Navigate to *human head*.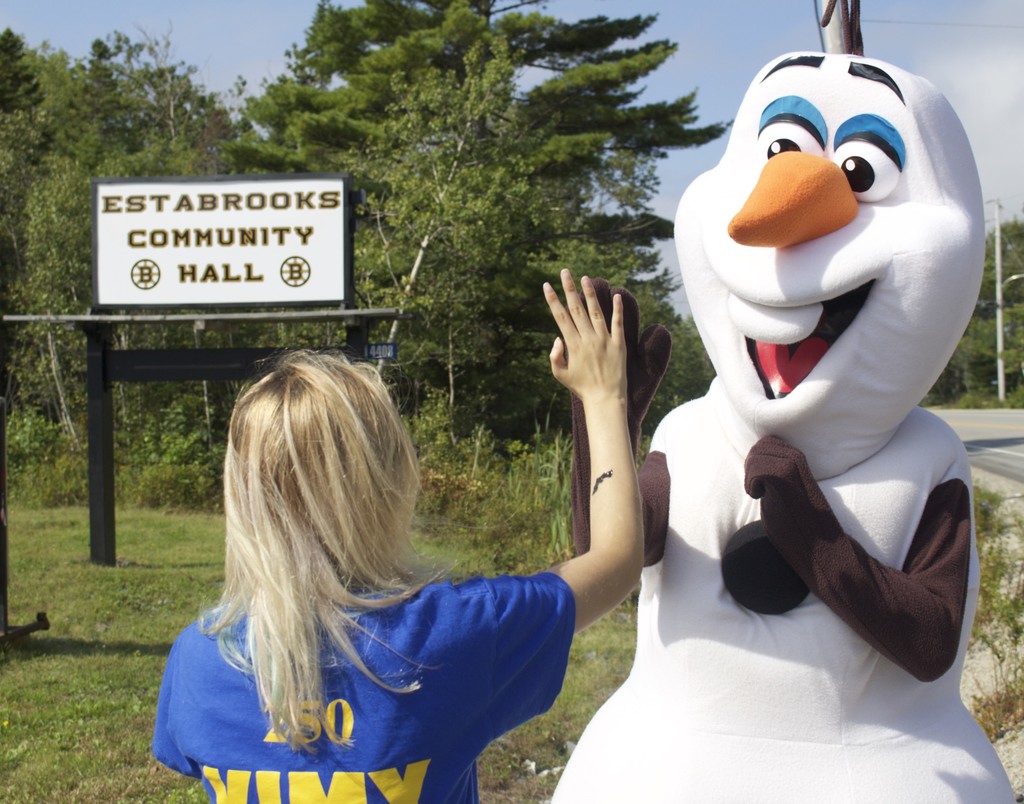
Navigation target: 187 371 416 671.
